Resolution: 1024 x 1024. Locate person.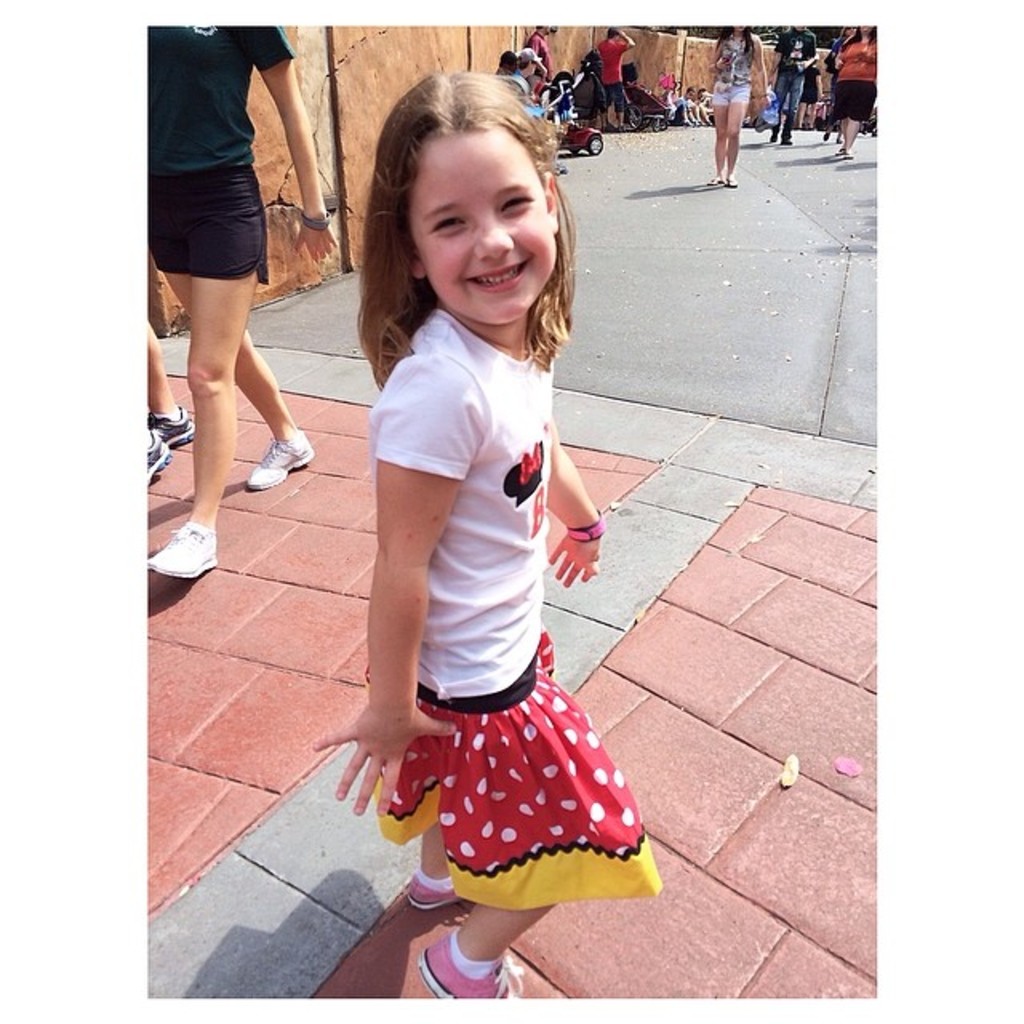
locate(822, 22, 878, 168).
